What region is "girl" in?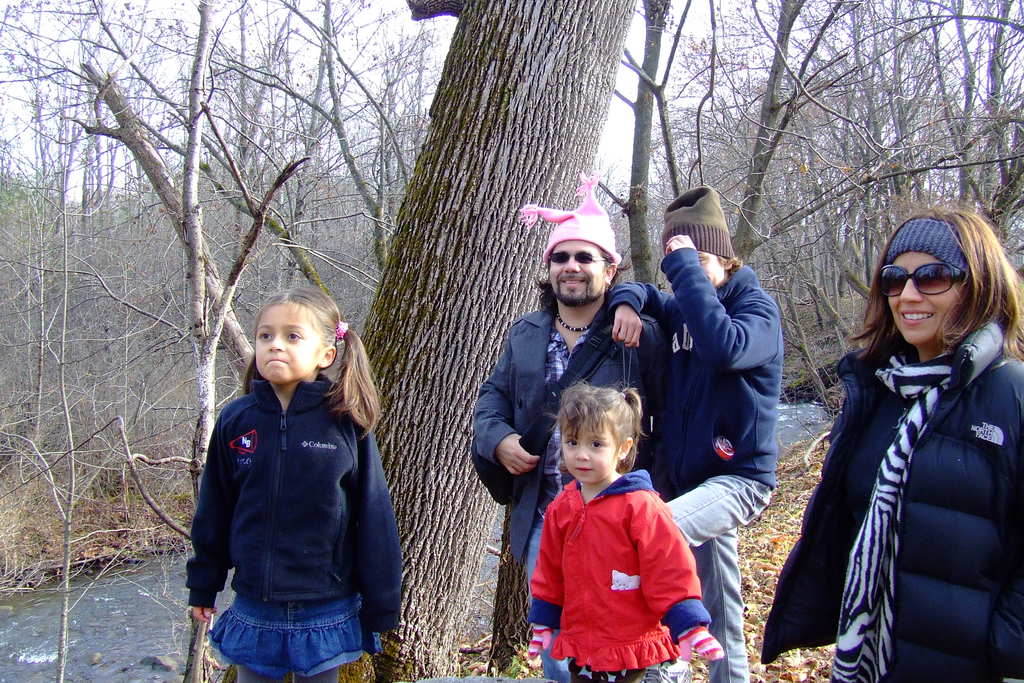
crop(186, 287, 404, 682).
